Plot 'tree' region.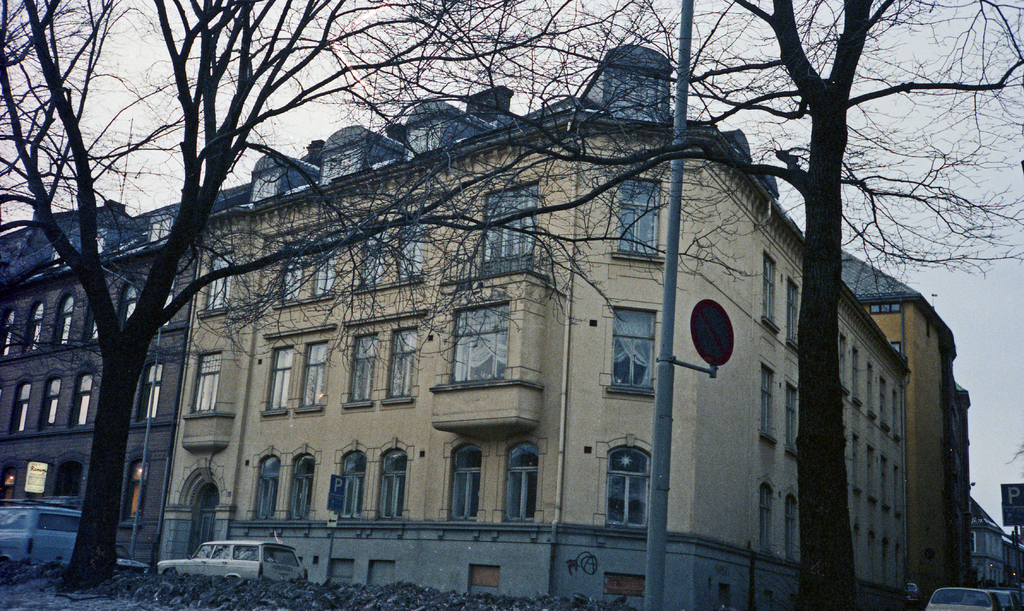
Plotted at [197, 0, 1023, 605].
